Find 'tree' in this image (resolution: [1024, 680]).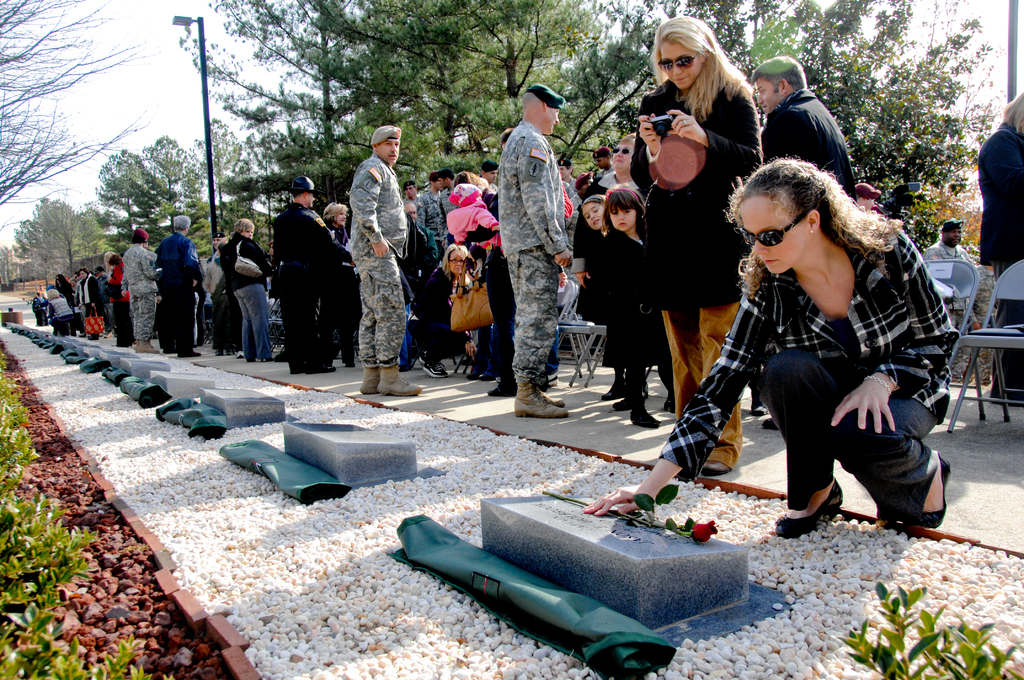
(0,331,150,679).
